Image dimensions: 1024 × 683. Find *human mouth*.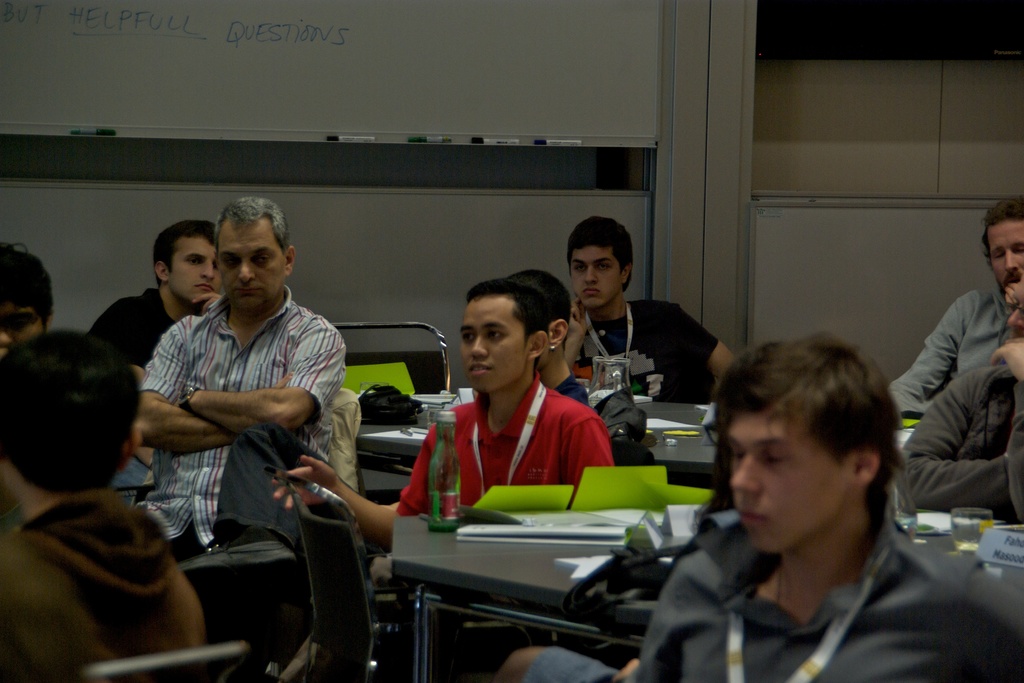
select_region(733, 502, 769, 534).
